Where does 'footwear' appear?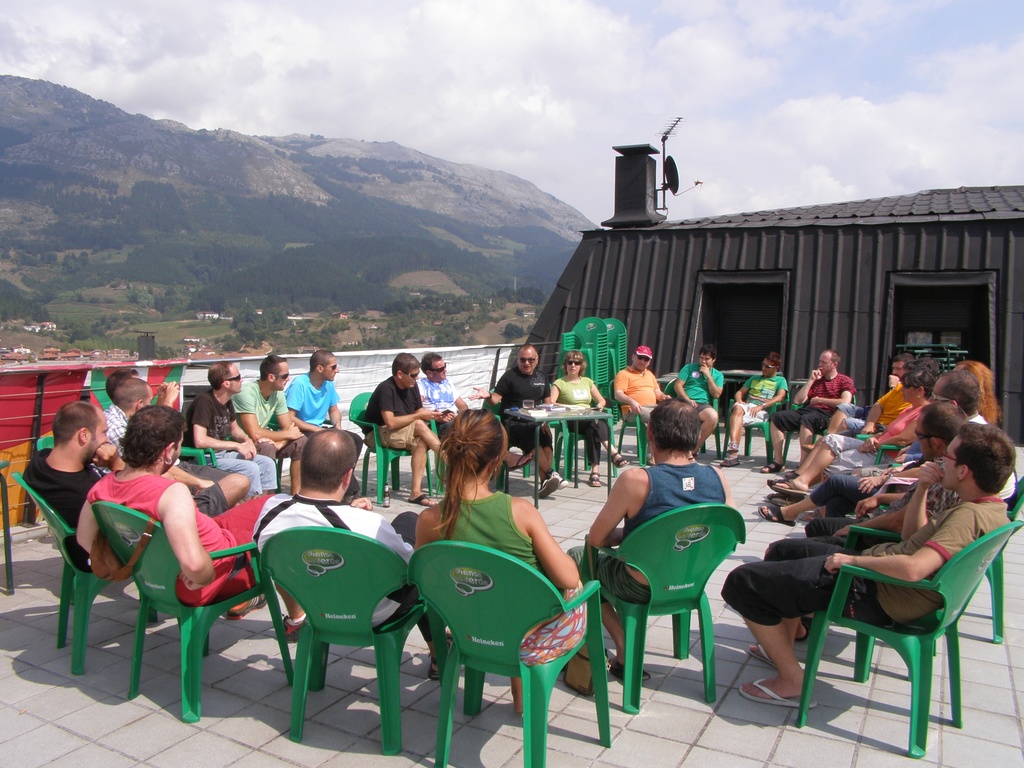
Appears at 760 463 787 477.
